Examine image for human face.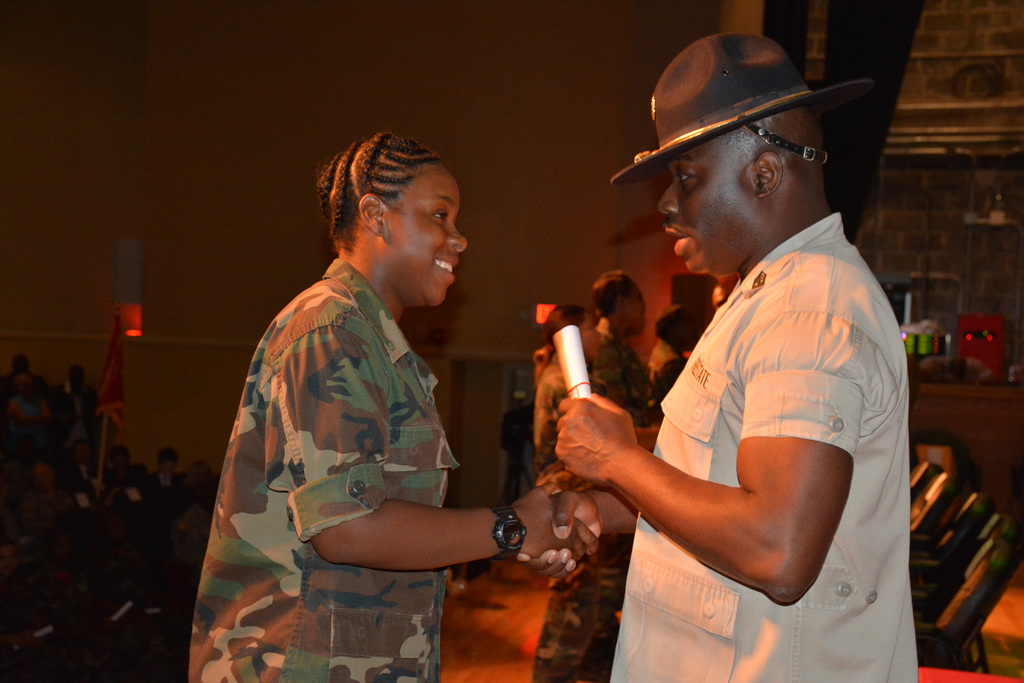
Examination result: l=660, t=126, r=746, b=283.
